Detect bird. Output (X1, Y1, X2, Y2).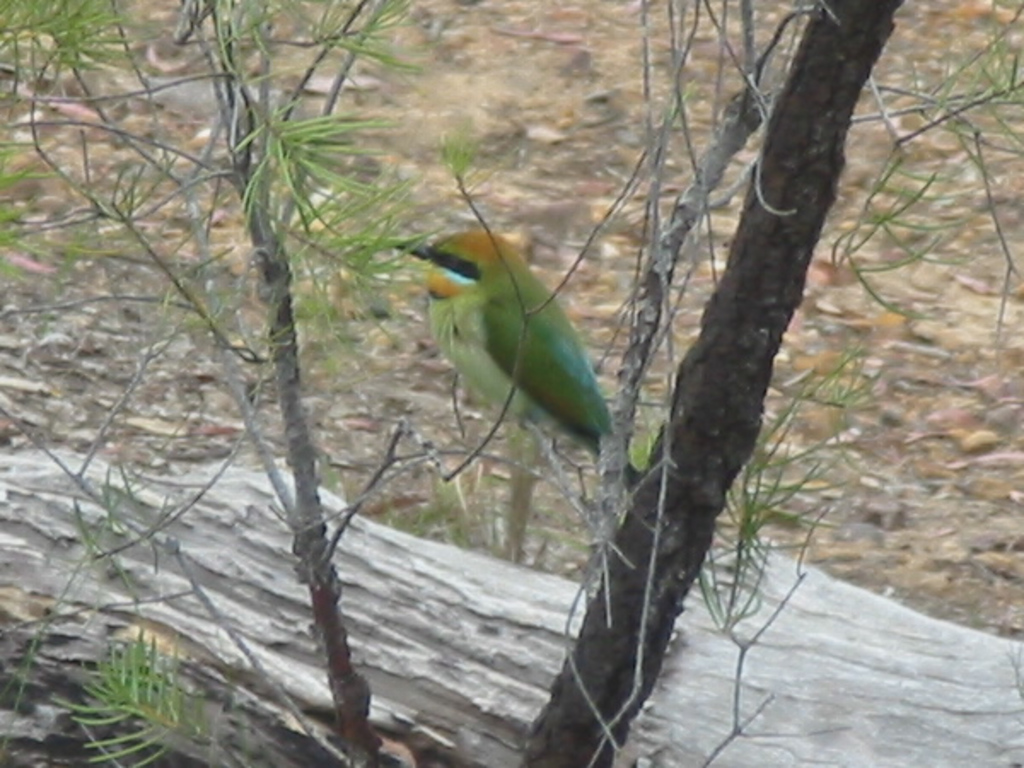
(389, 184, 606, 476).
